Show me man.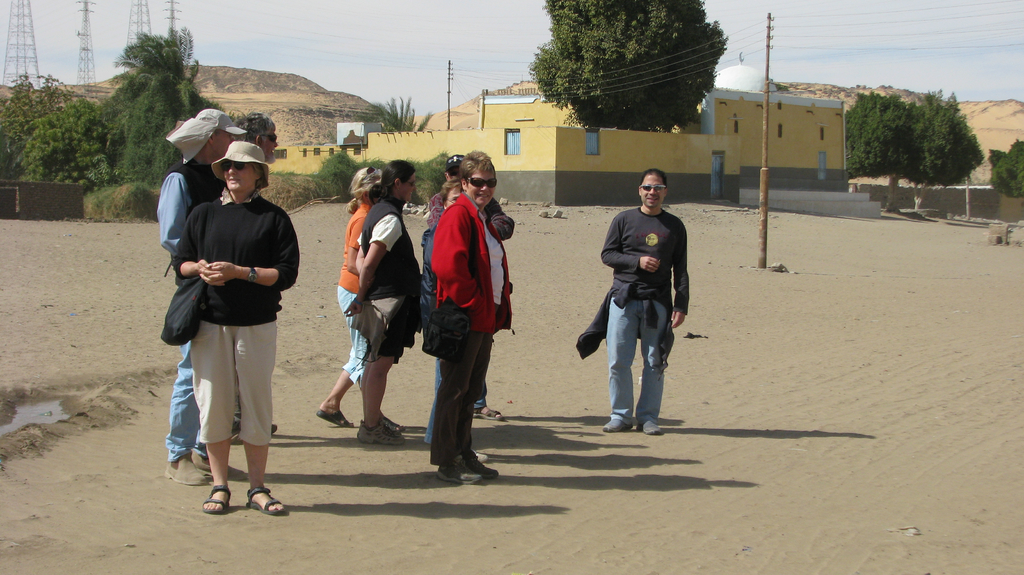
man is here: [589, 173, 691, 437].
